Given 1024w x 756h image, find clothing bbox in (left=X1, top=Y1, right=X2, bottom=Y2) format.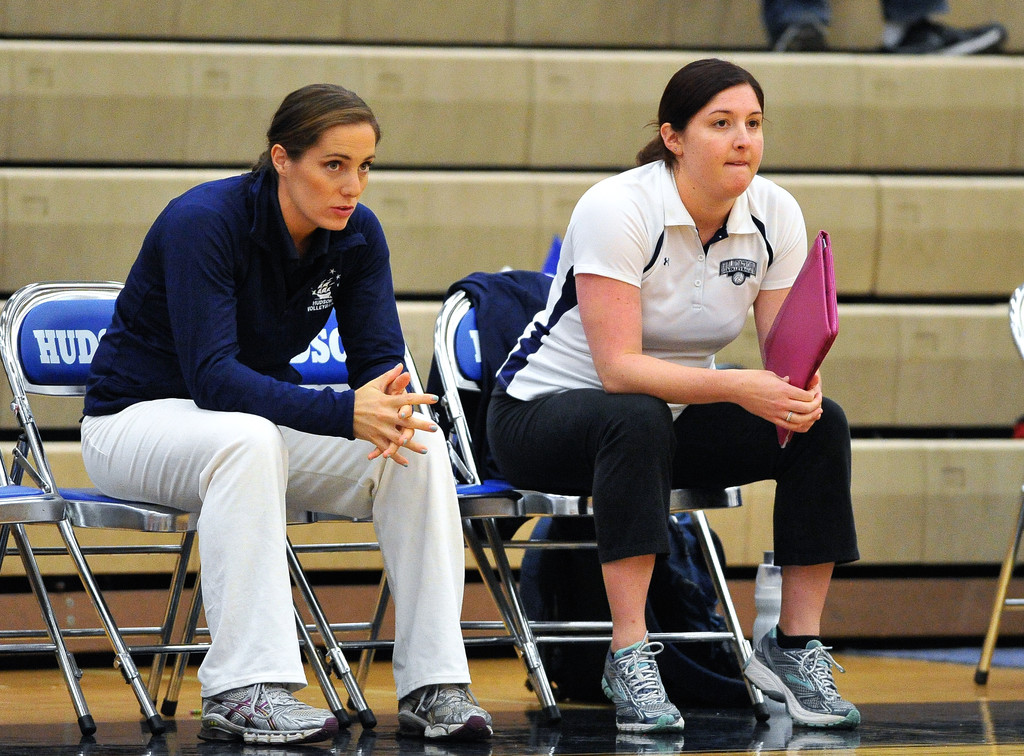
(left=488, top=157, right=863, bottom=567).
